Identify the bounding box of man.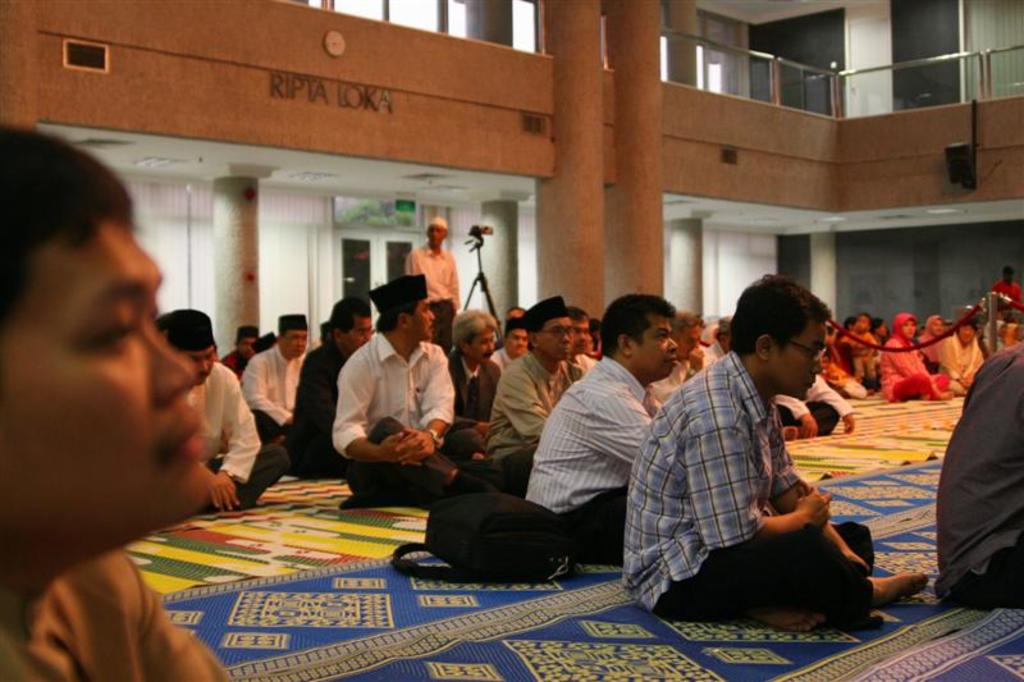
<region>524, 290, 682, 558</region>.
